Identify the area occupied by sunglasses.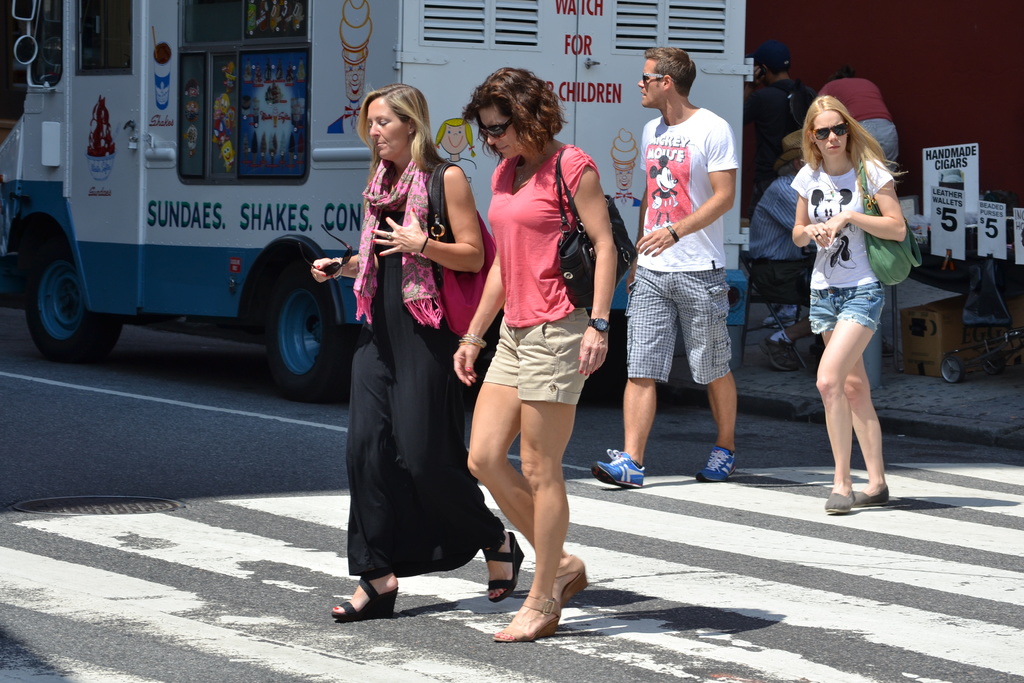
Area: [479,115,513,136].
